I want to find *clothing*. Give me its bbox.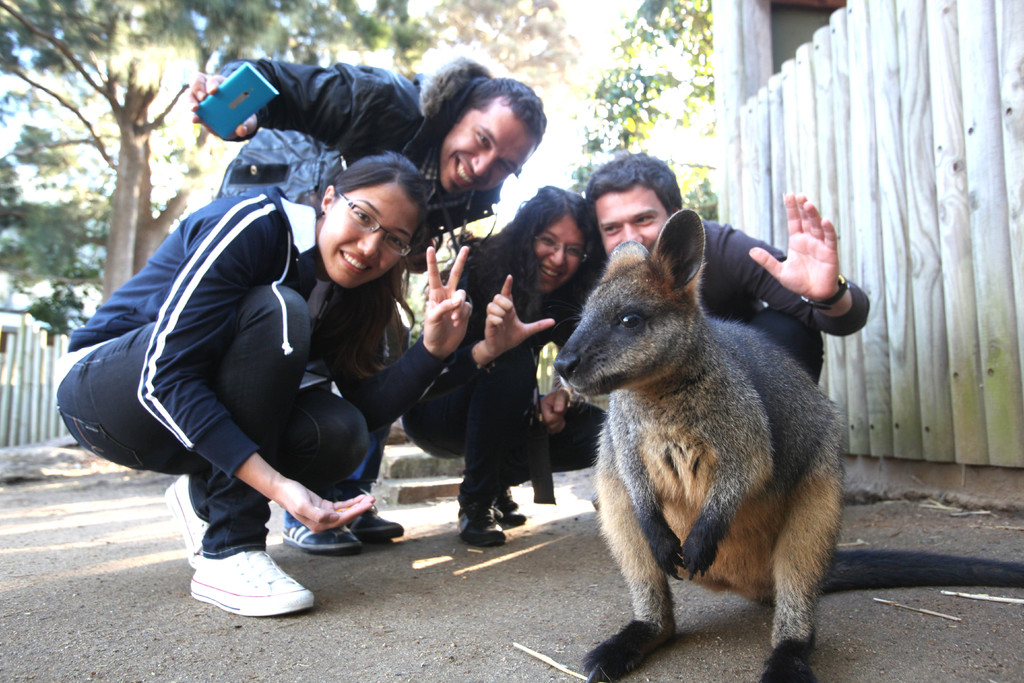
crop(52, 190, 452, 545).
